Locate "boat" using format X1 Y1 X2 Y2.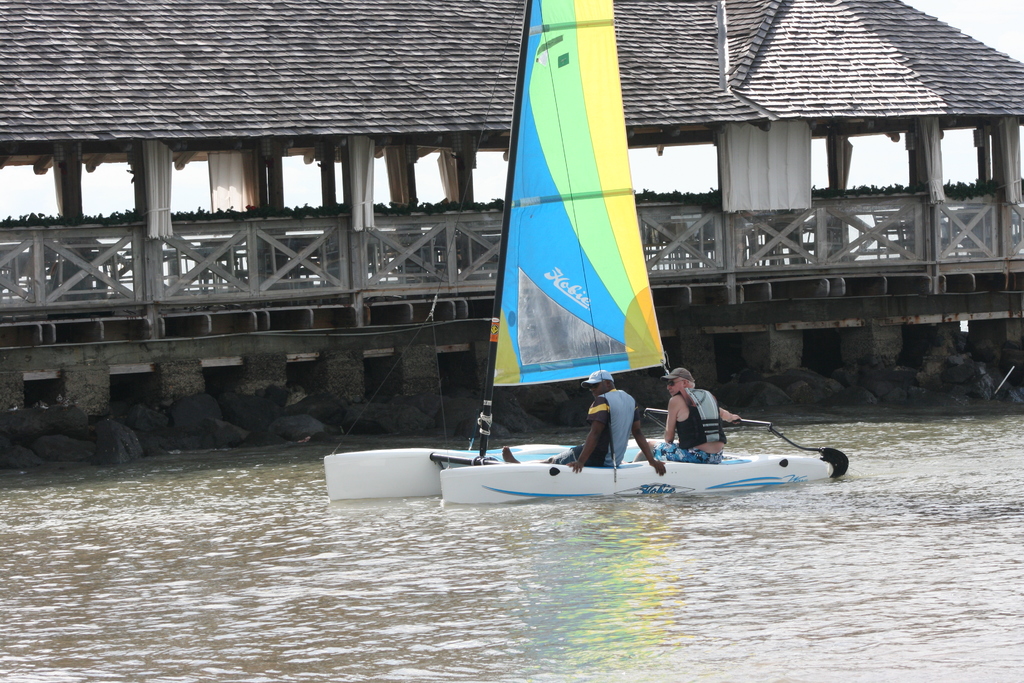
316 381 563 510.
